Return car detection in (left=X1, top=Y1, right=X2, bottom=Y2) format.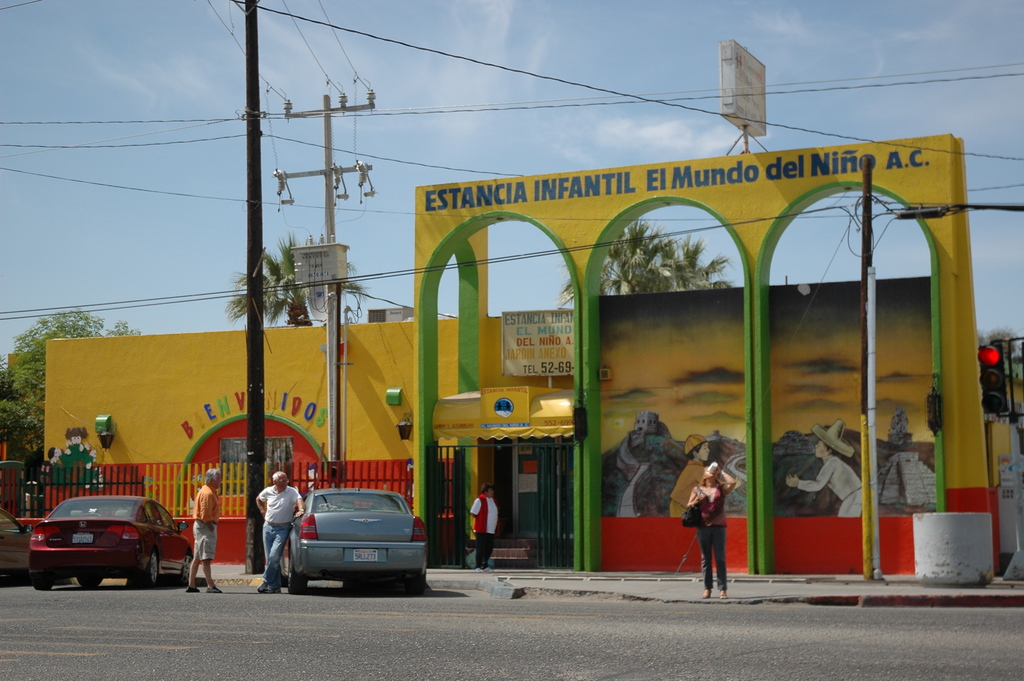
(left=280, top=486, right=428, bottom=596).
